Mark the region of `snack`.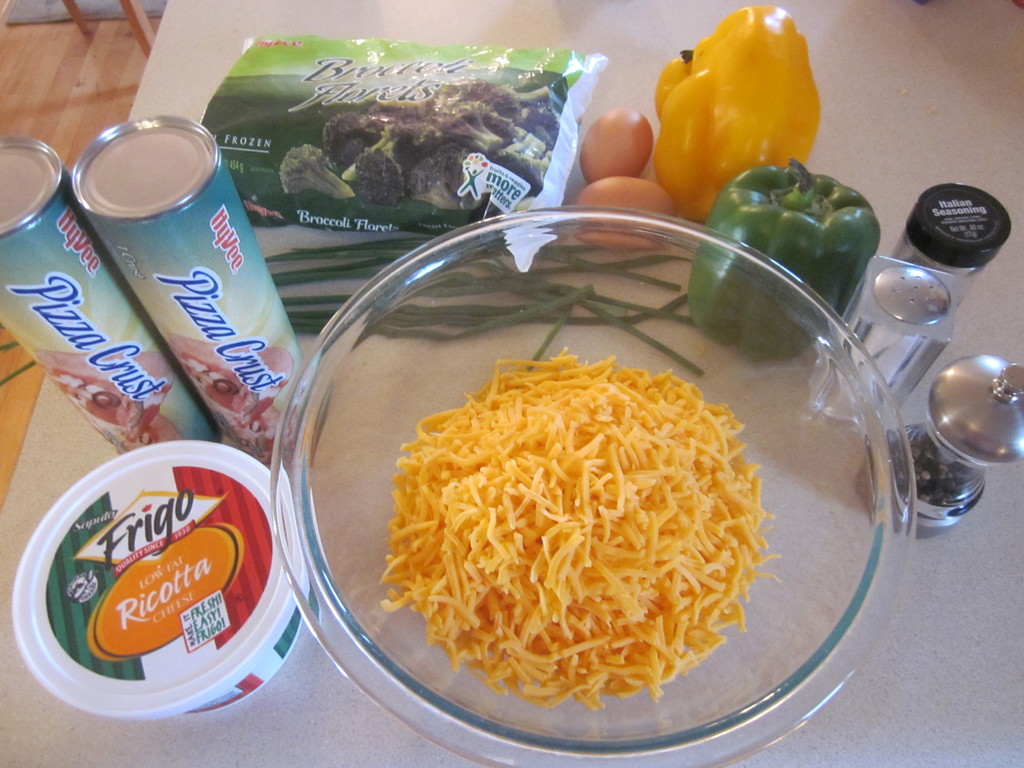
Region: select_region(374, 342, 780, 712).
